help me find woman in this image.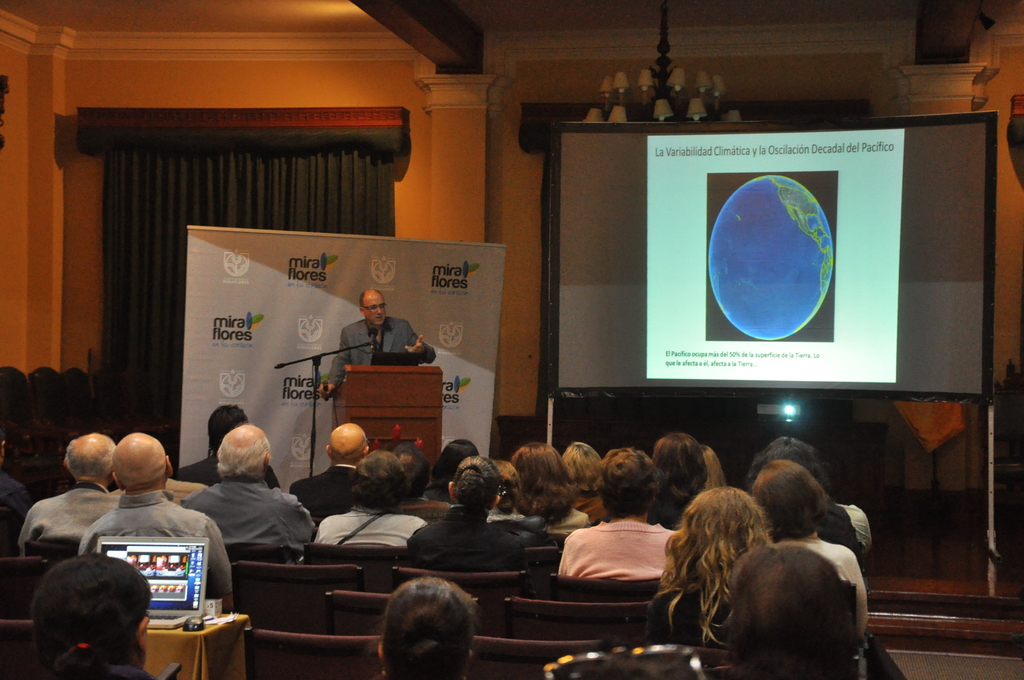
Found it: 557,446,680,583.
